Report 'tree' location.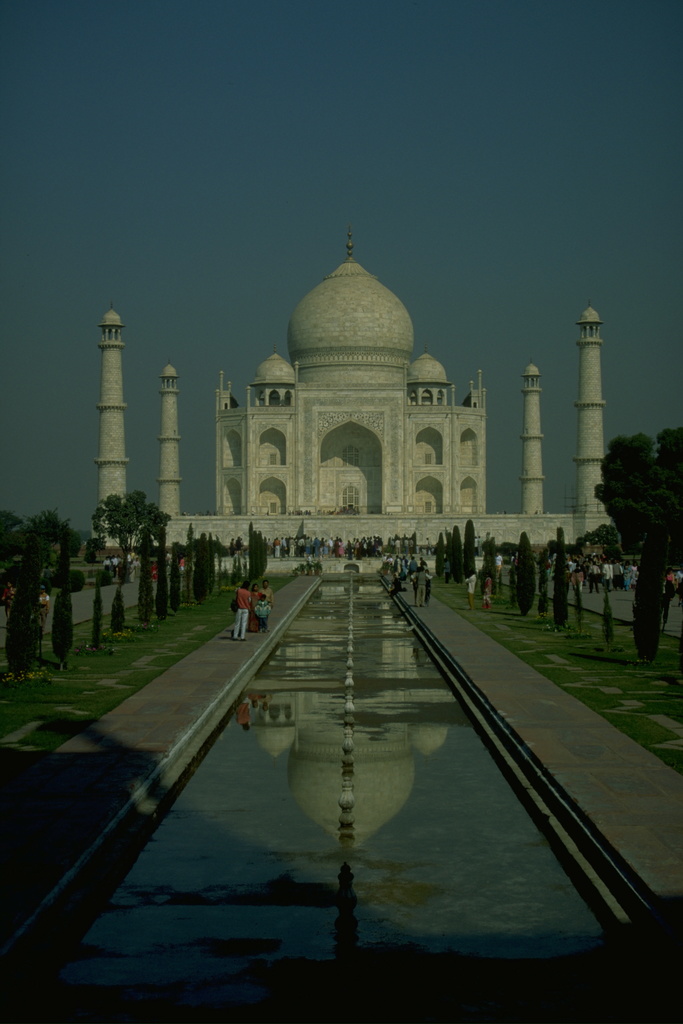
Report: <bbox>448, 523, 460, 581</bbox>.
